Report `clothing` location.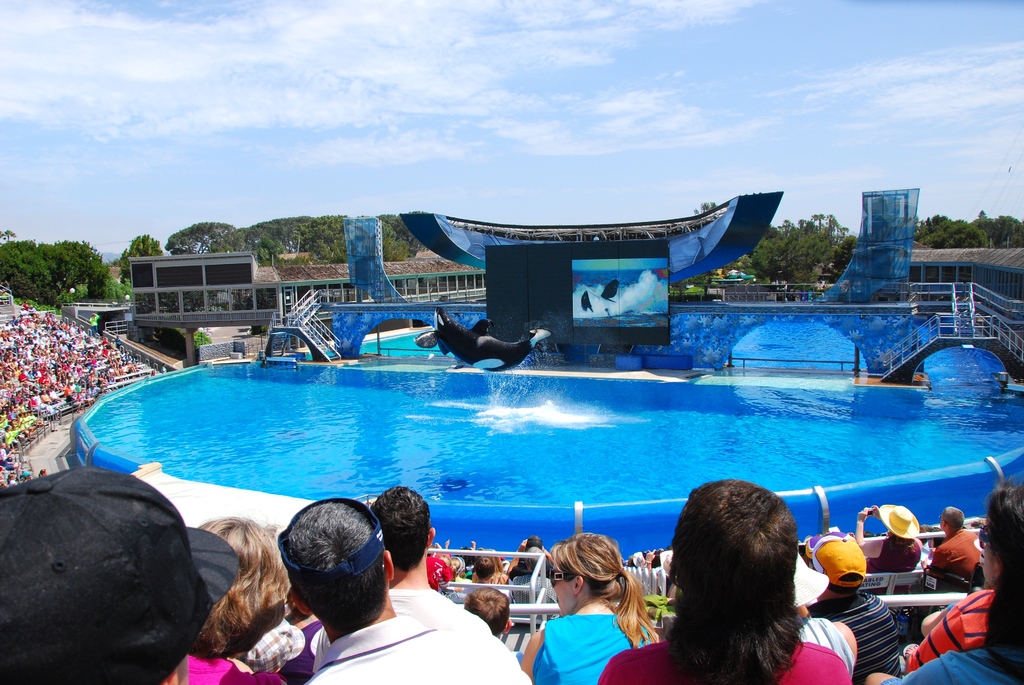
Report: box(905, 581, 993, 664).
